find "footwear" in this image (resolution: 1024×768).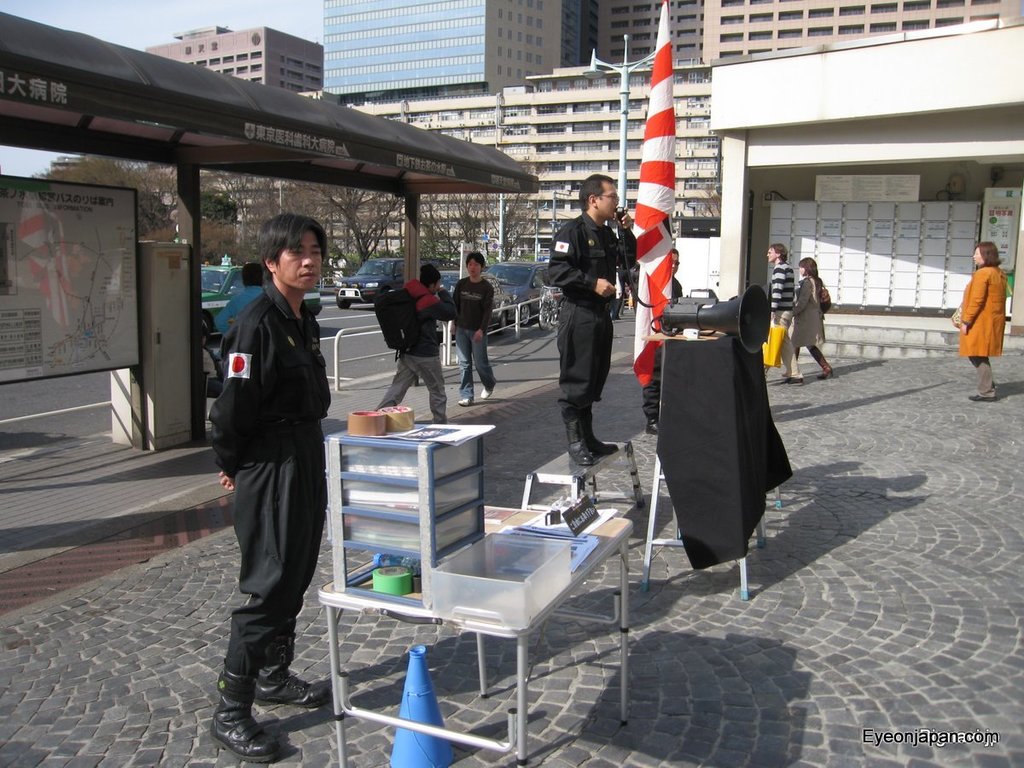
[969,392,995,403].
